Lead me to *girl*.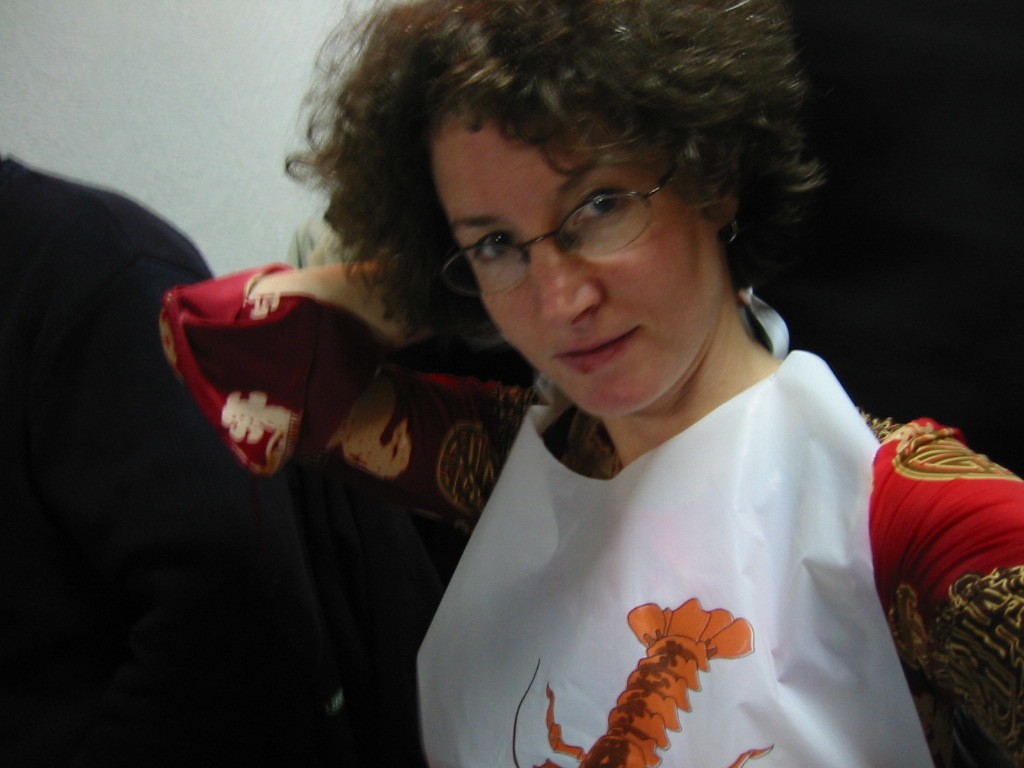
Lead to {"left": 157, "top": 0, "right": 1023, "bottom": 767}.
